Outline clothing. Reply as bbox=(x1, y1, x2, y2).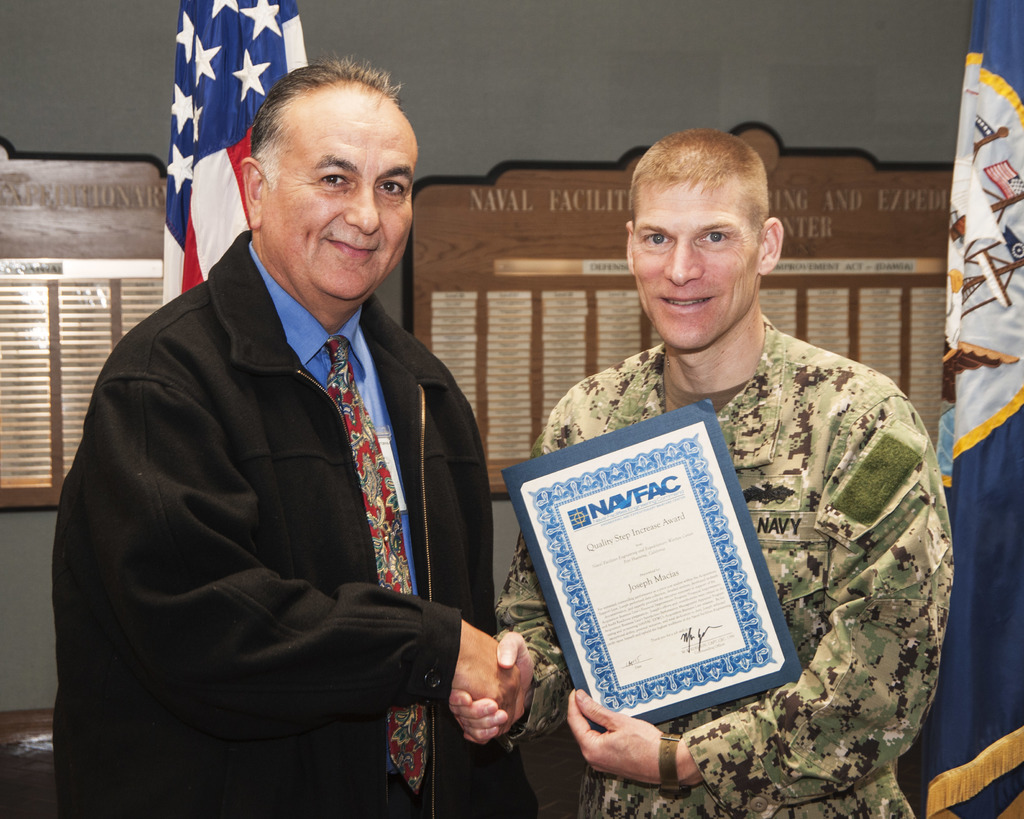
bbox=(496, 309, 955, 818).
